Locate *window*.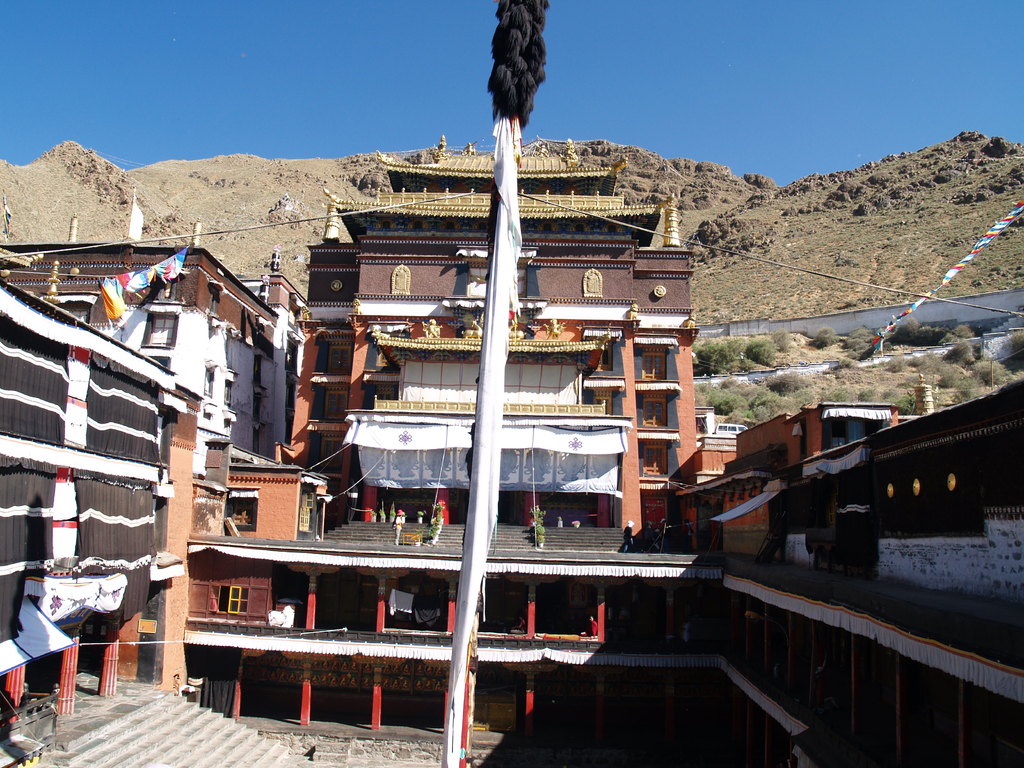
Bounding box: locate(641, 442, 668, 477).
